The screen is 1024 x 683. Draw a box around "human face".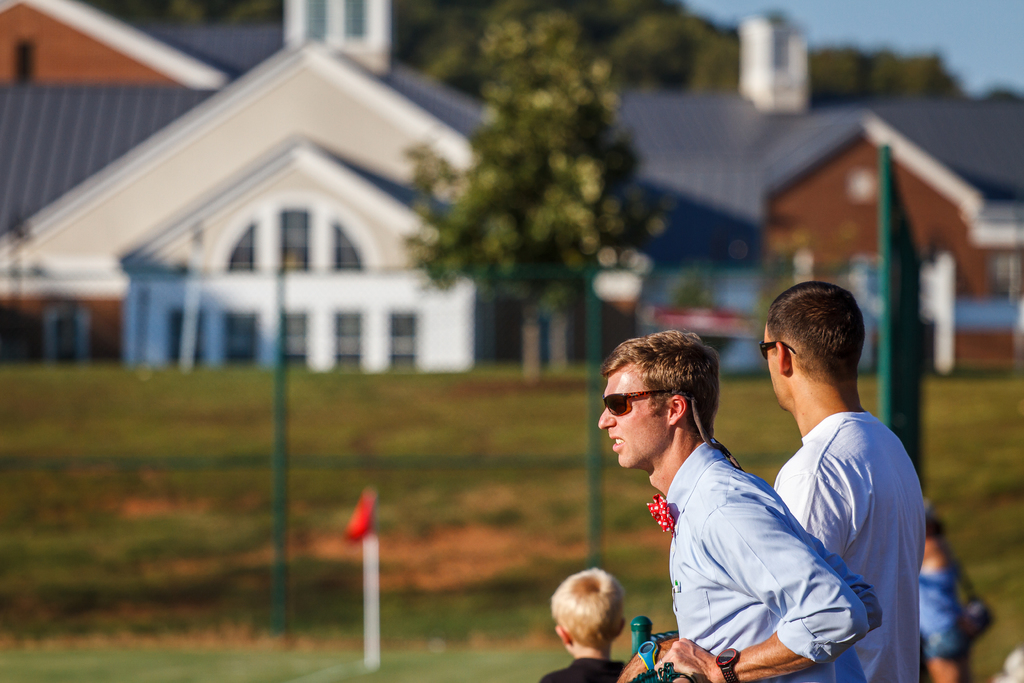
[595, 368, 667, 469].
